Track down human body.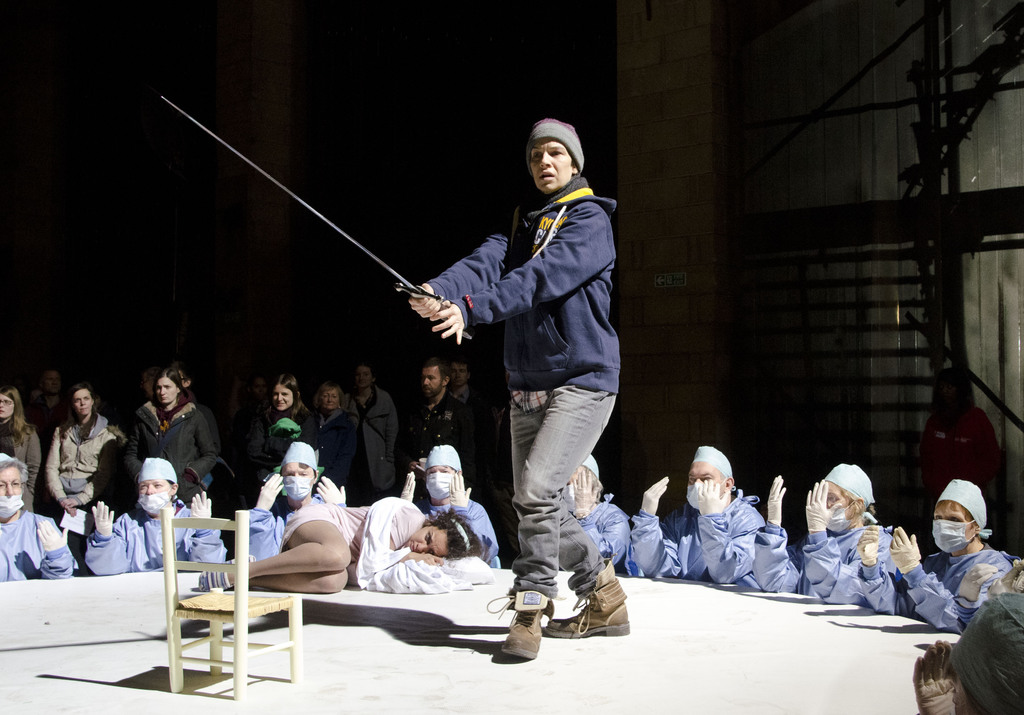
Tracked to bbox(307, 388, 346, 446).
